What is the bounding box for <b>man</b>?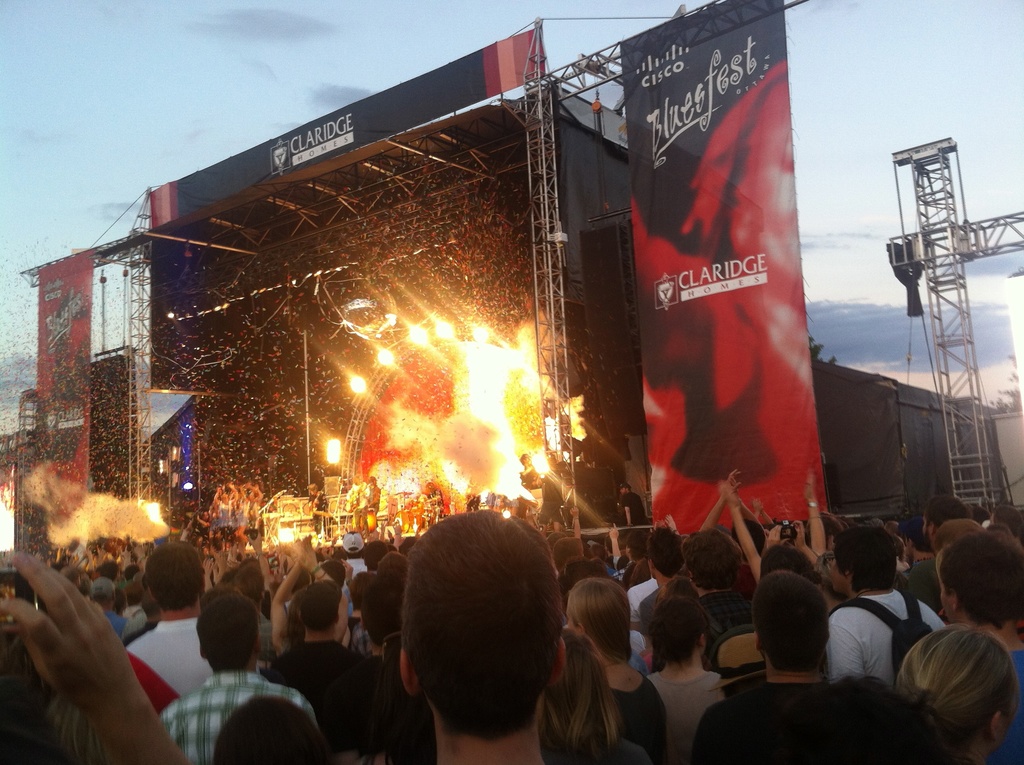
bbox=(629, 568, 659, 630).
